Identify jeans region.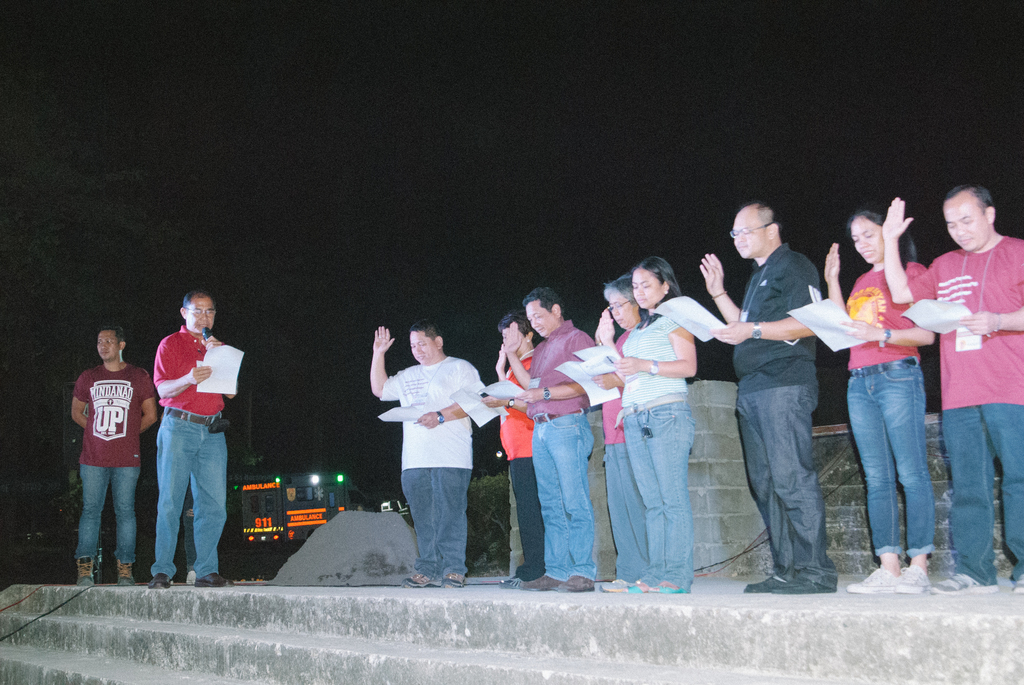
Region: bbox(161, 402, 225, 578).
